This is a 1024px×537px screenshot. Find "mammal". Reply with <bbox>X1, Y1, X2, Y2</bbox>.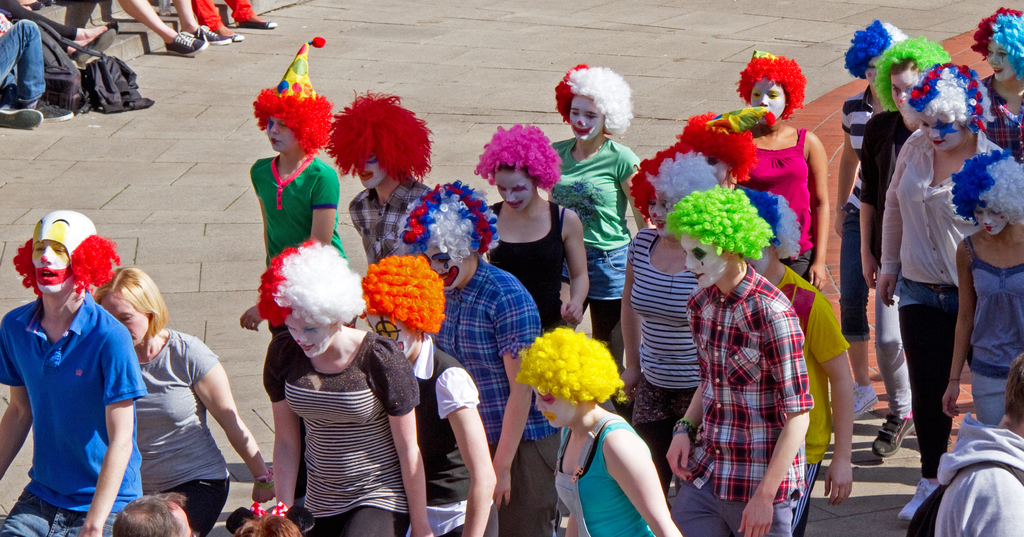
<bbox>116, 0, 230, 54</bbox>.
